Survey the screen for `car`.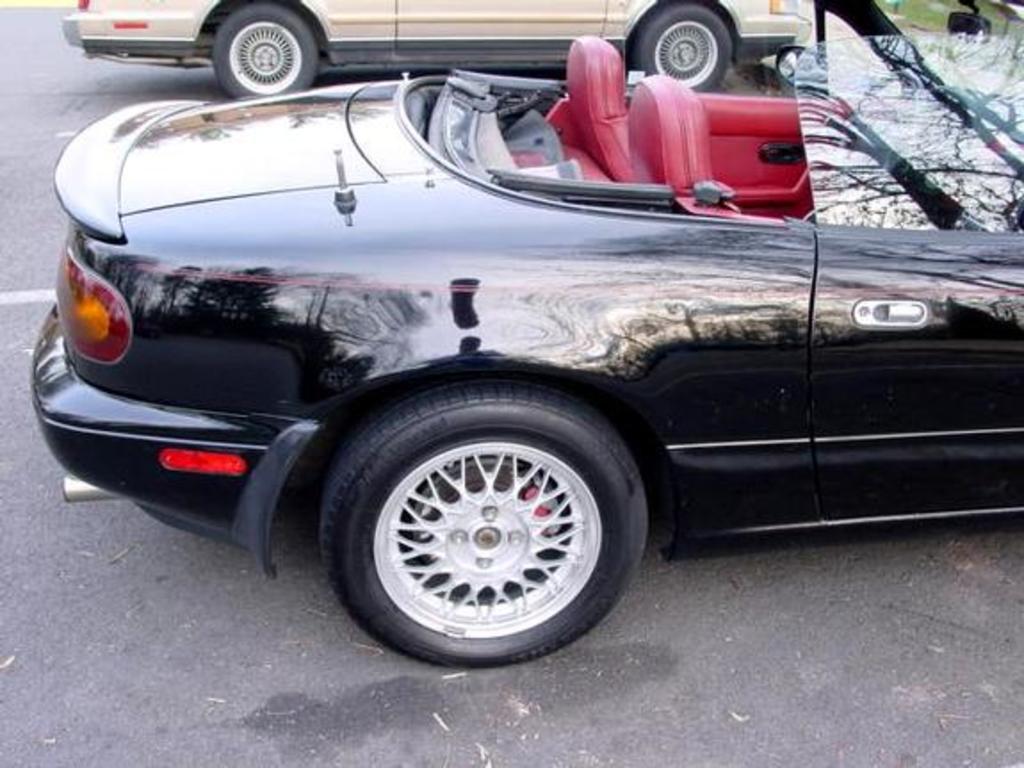
Survey found: bbox=(73, 0, 817, 98).
